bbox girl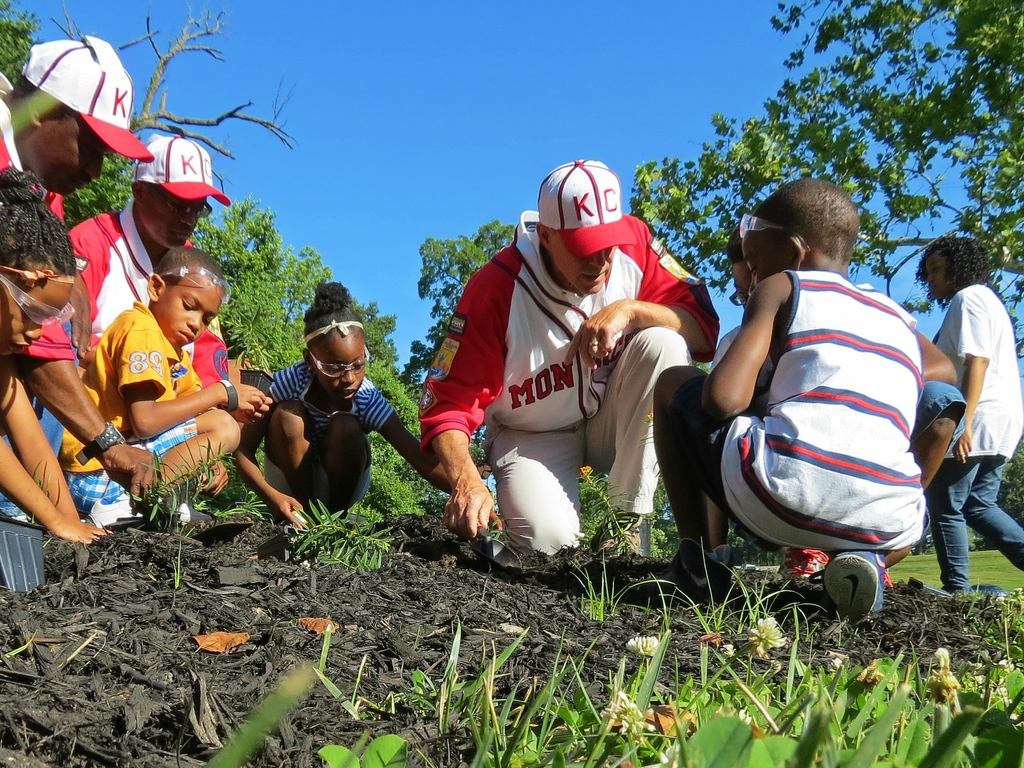
(233, 282, 452, 527)
